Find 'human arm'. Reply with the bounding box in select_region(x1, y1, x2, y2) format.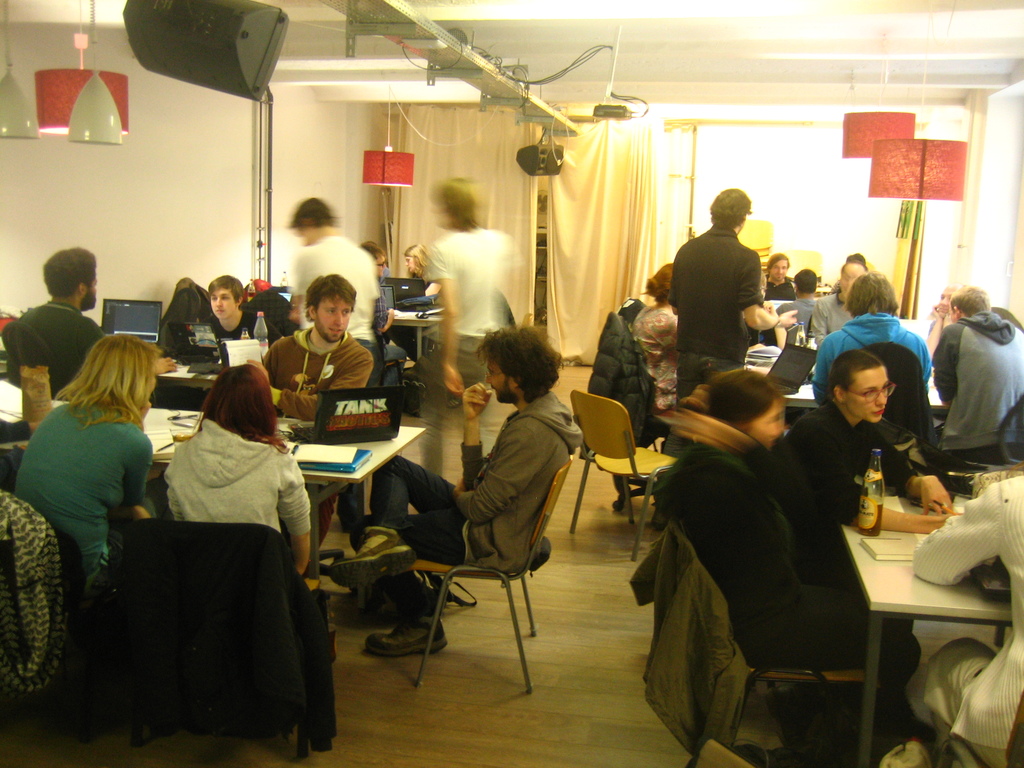
select_region(83, 314, 178, 374).
